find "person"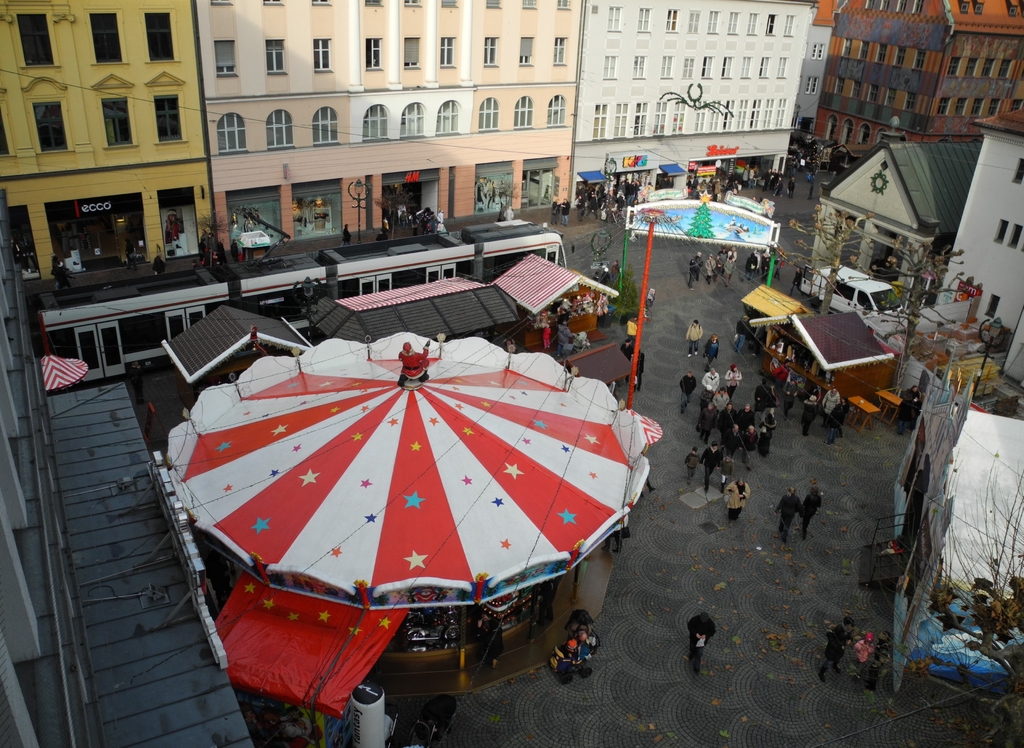
select_region(774, 361, 792, 391)
